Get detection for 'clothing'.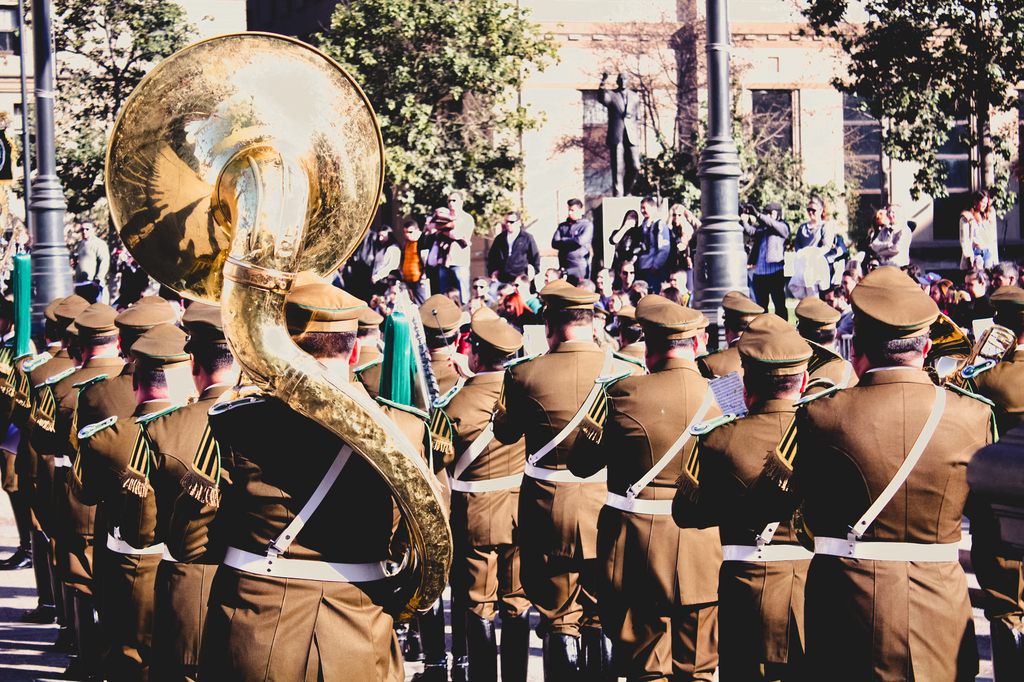
Detection: {"x1": 647, "y1": 222, "x2": 676, "y2": 260}.
